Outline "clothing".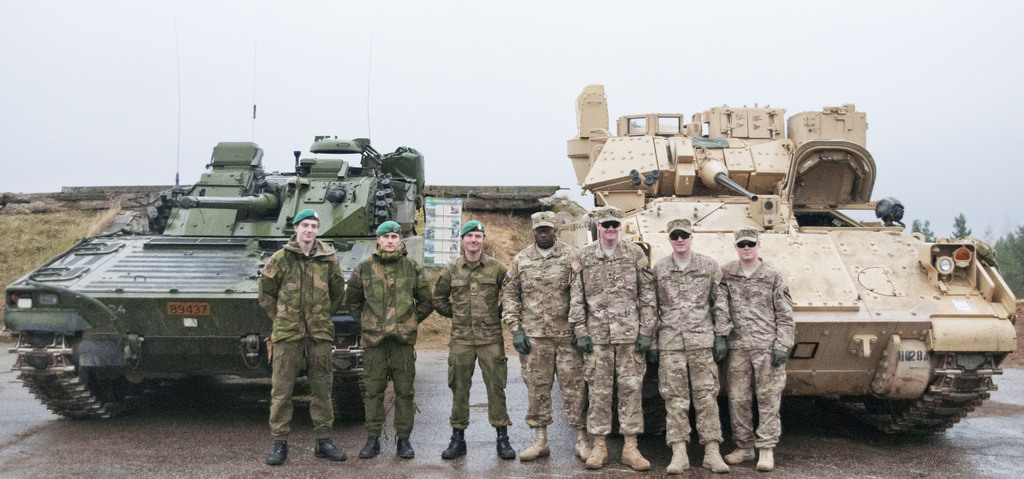
Outline: {"left": 653, "top": 245, "right": 730, "bottom": 417}.
